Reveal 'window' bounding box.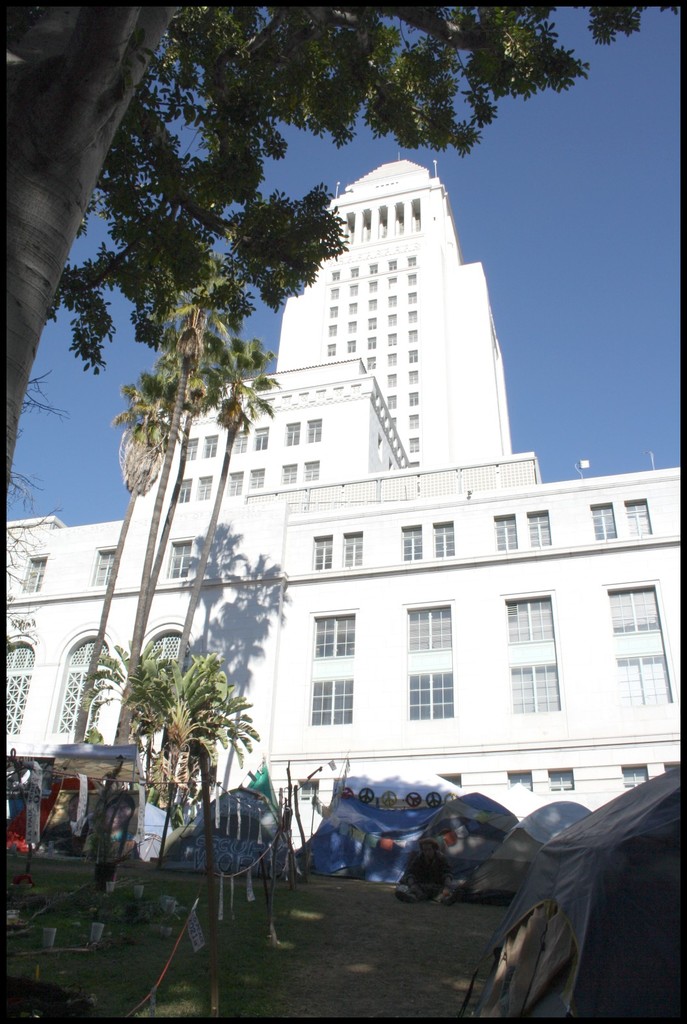
Revealed: [388,259,396,268].
